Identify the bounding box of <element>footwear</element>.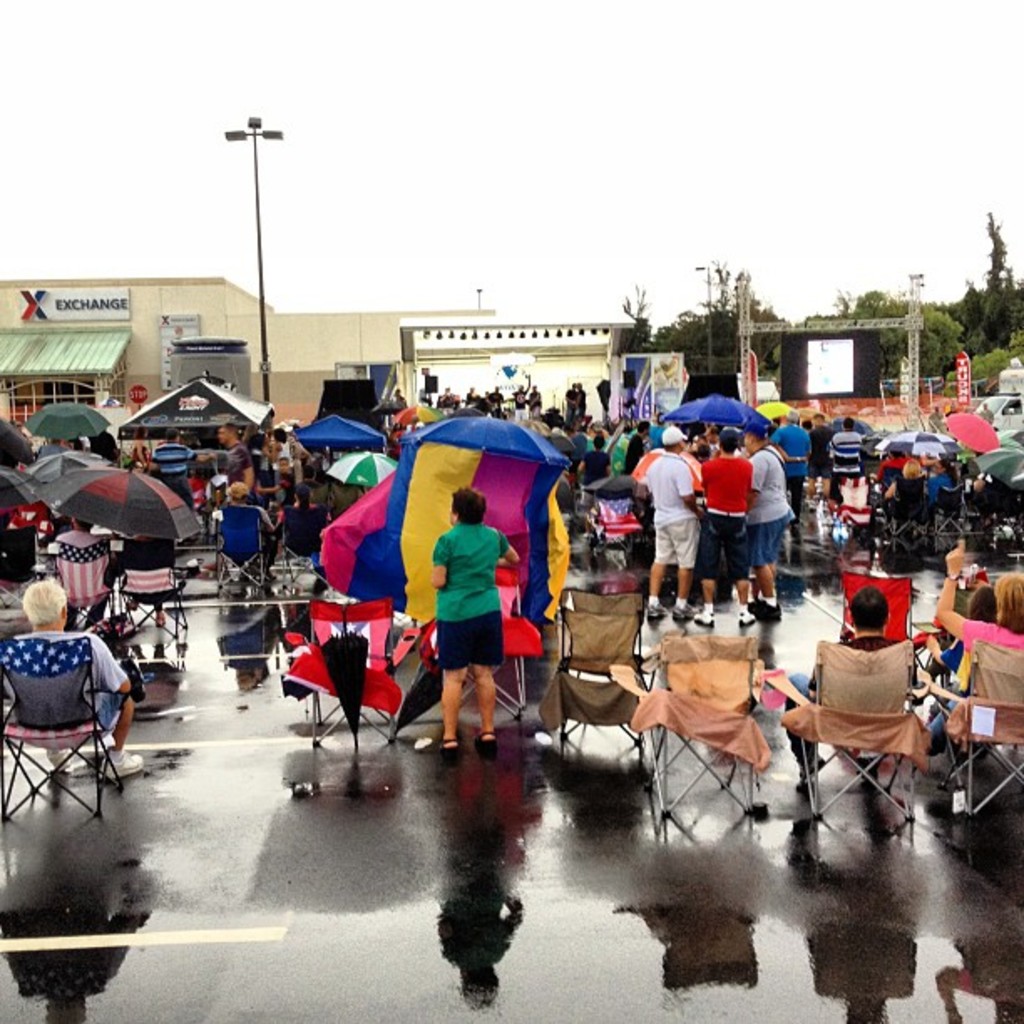
{"x1": 474, "y1": 726, "x2": 495, "y2": 761}.
